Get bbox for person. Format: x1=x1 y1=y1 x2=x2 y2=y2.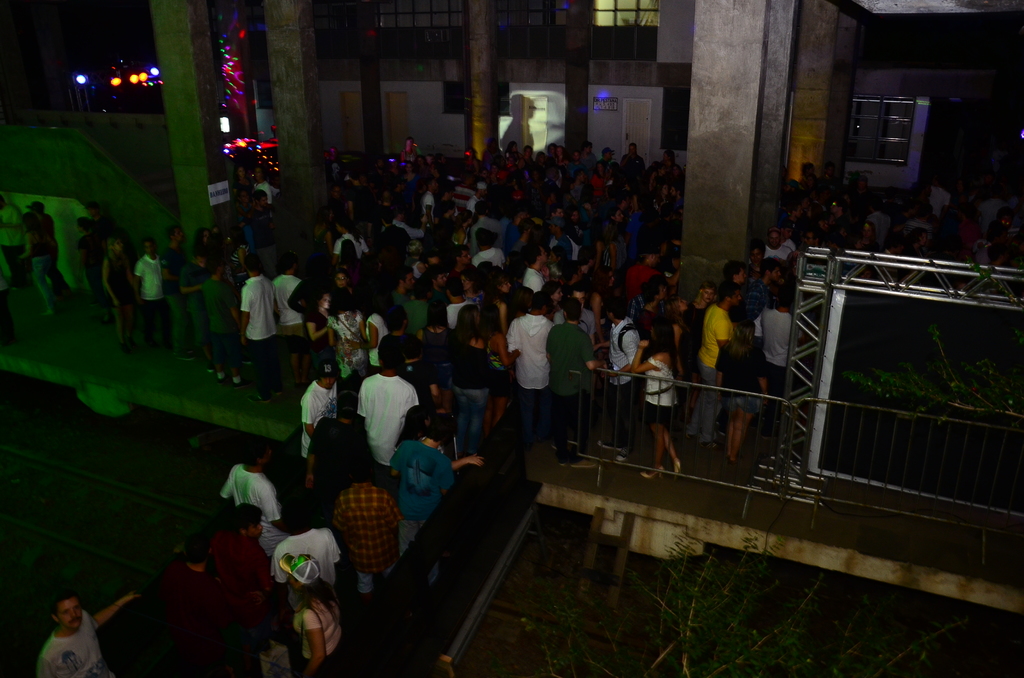
x1=334 y1=446 x2=401 y2=596.
